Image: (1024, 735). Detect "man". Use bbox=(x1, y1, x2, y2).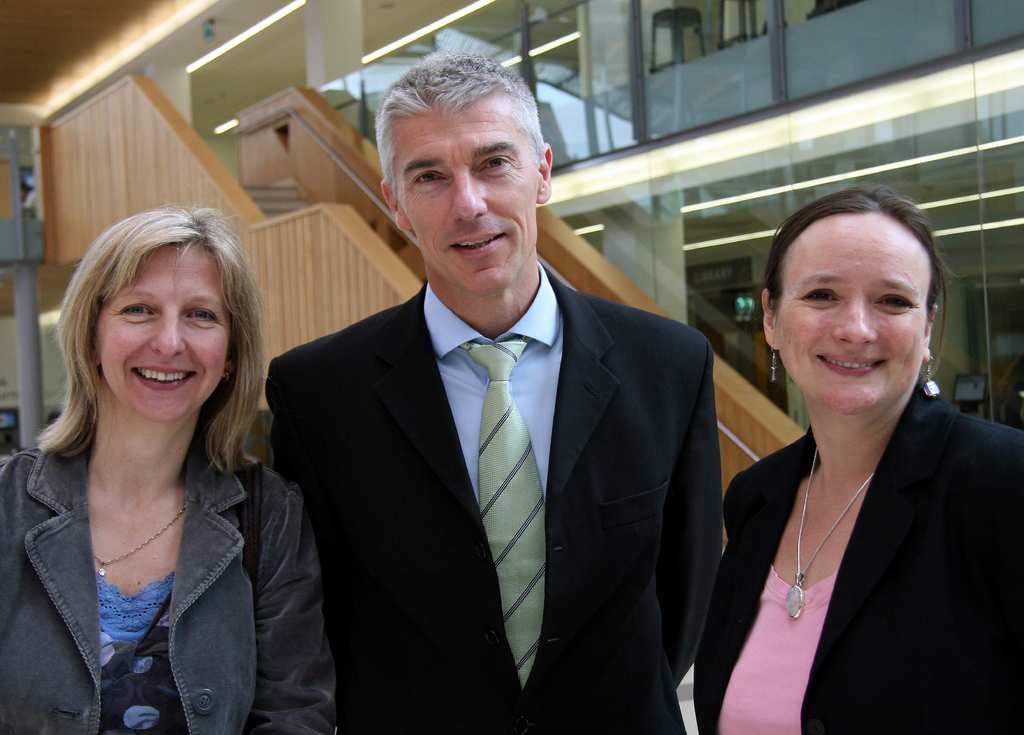
bbox=(268, 89, 721, 734).
